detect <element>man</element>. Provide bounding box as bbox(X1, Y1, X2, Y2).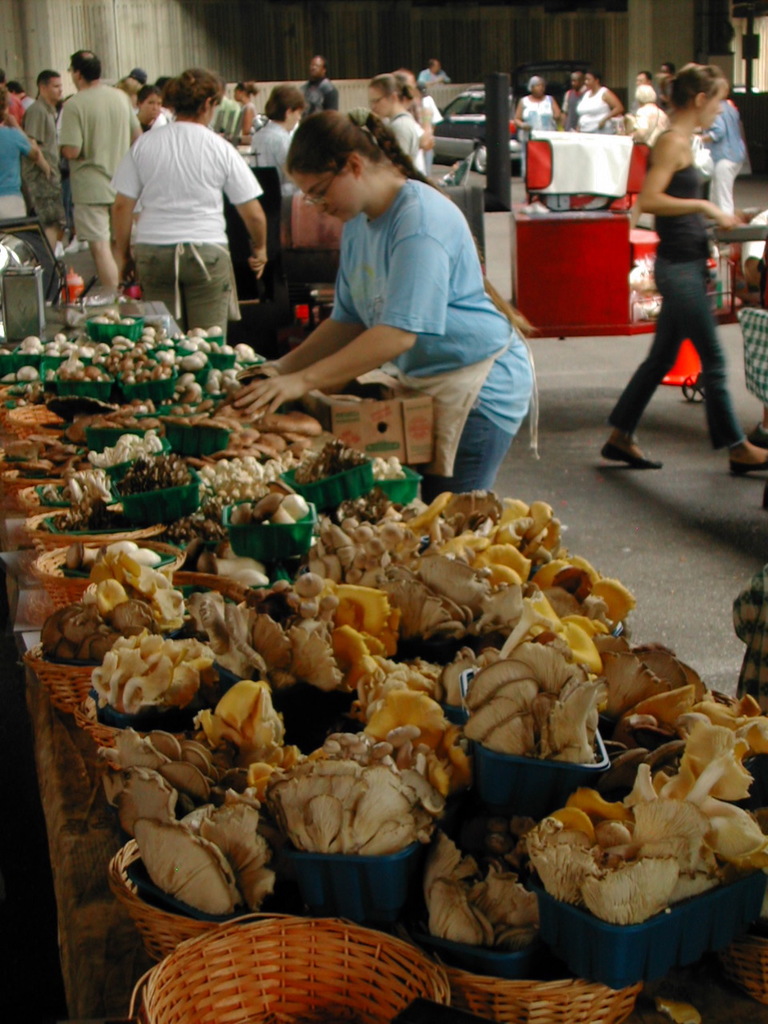
bbox(22, 70, 66, 234).
